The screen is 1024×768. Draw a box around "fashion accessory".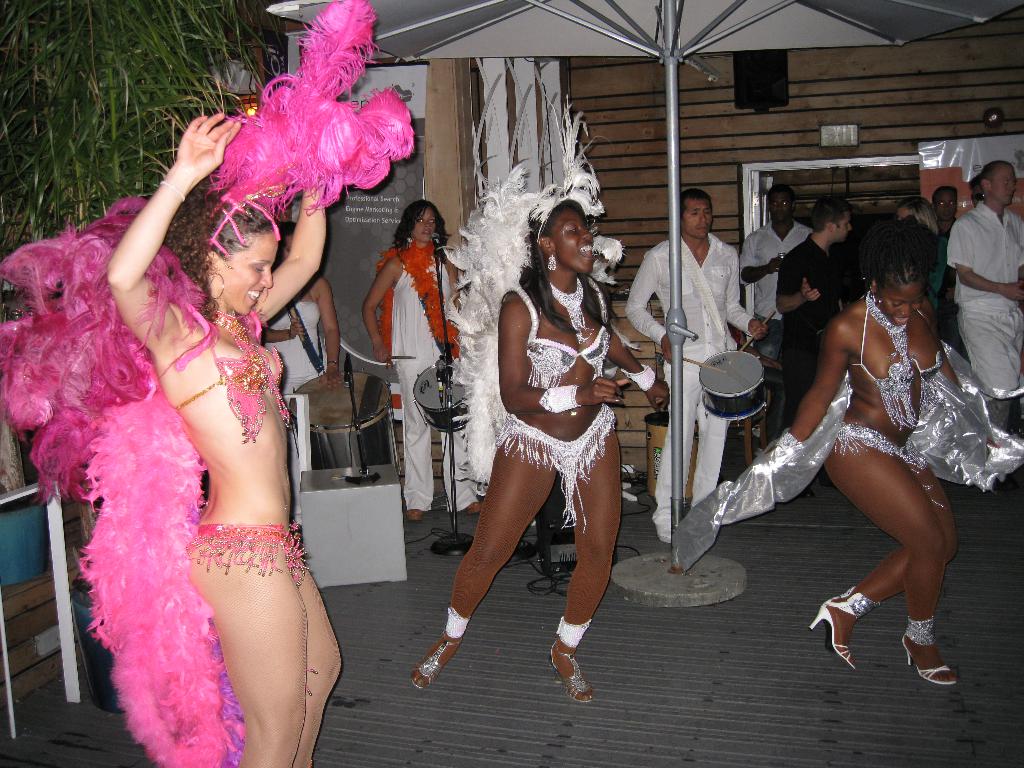
x1=468, y1=504, x2=480, y2=514.
